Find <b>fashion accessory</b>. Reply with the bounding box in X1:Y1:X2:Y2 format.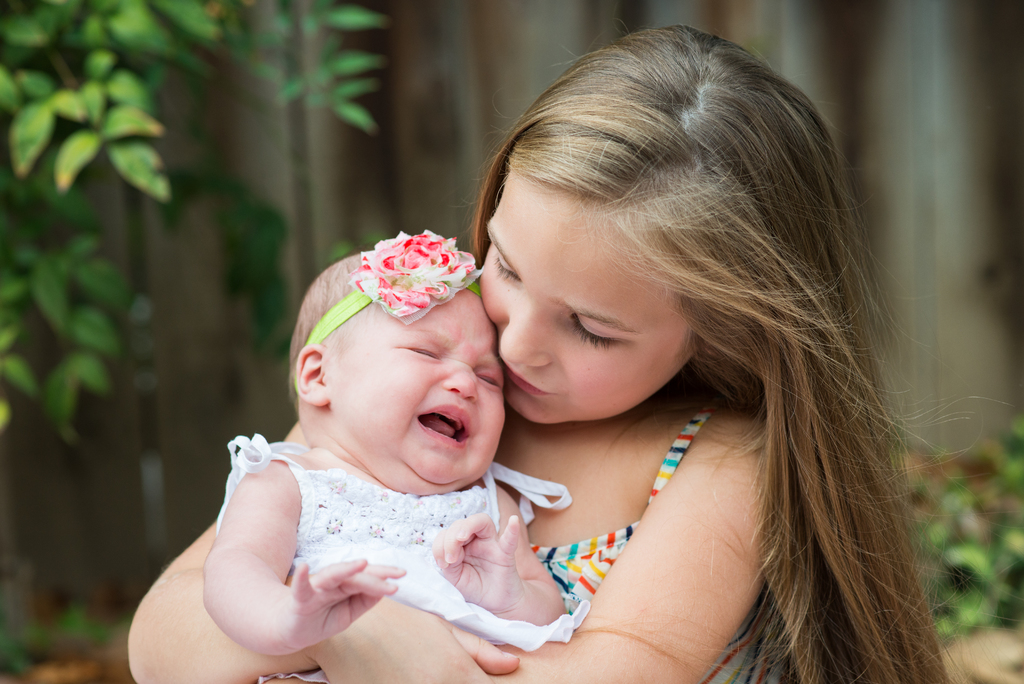
308:228:481:350.
